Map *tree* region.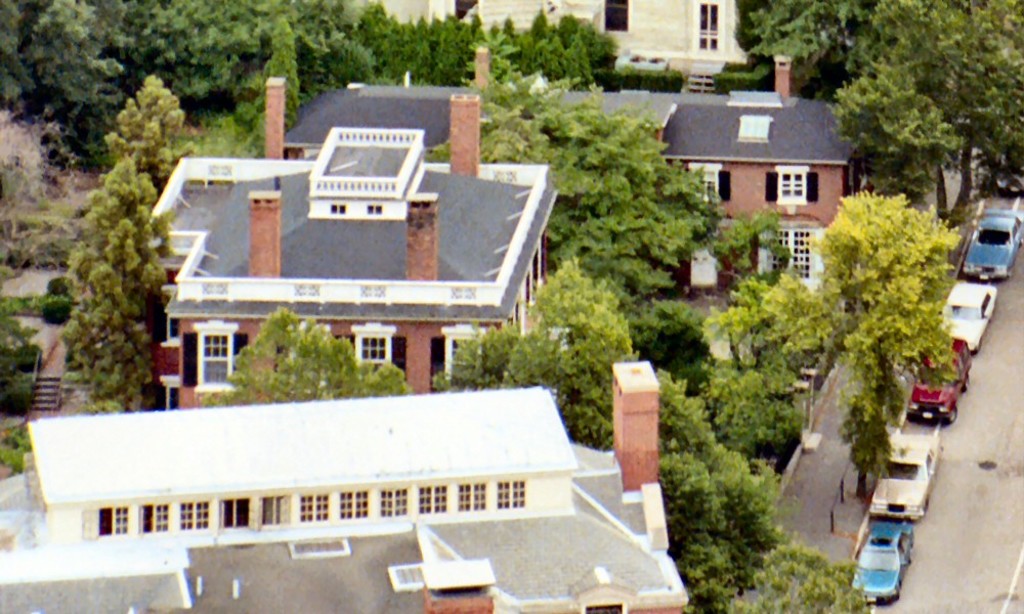
Mapped to 701,301,754,371.
